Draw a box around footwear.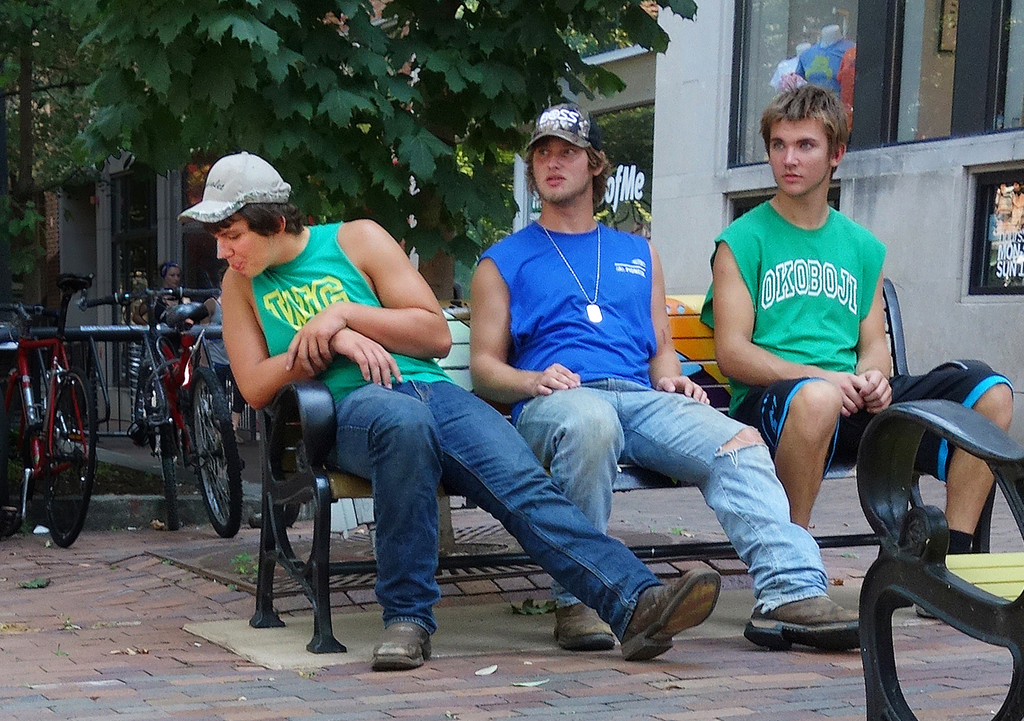
box=[612, 578, 726, 660].
